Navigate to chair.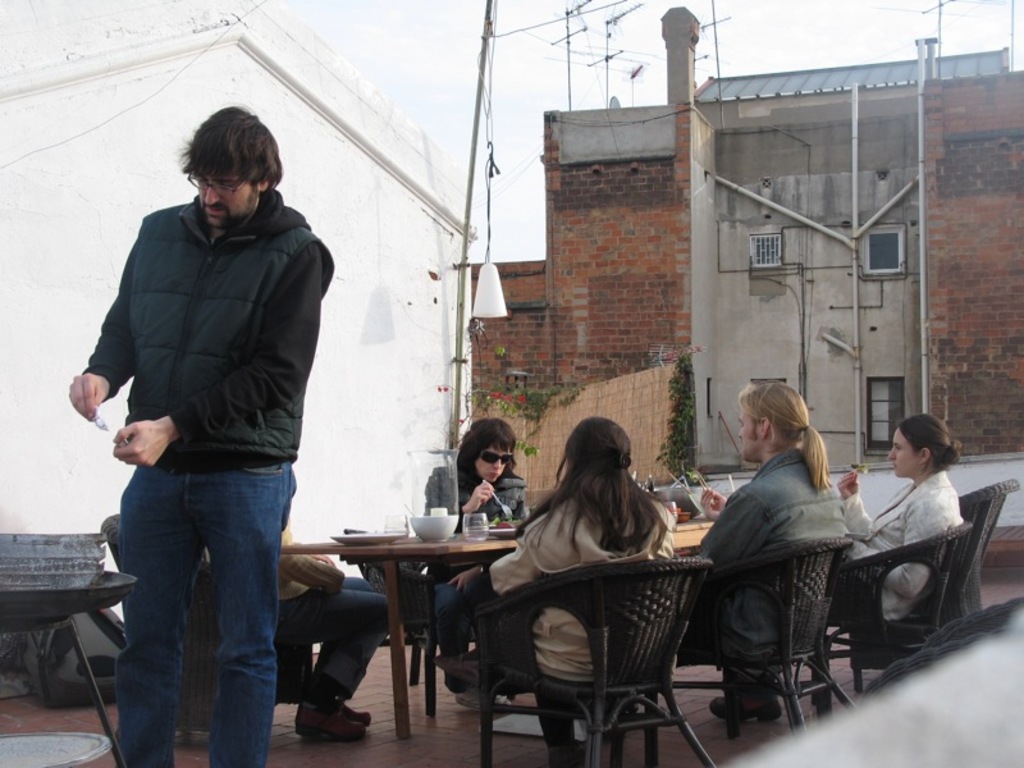
Navigation target: 476/561/728/760.
